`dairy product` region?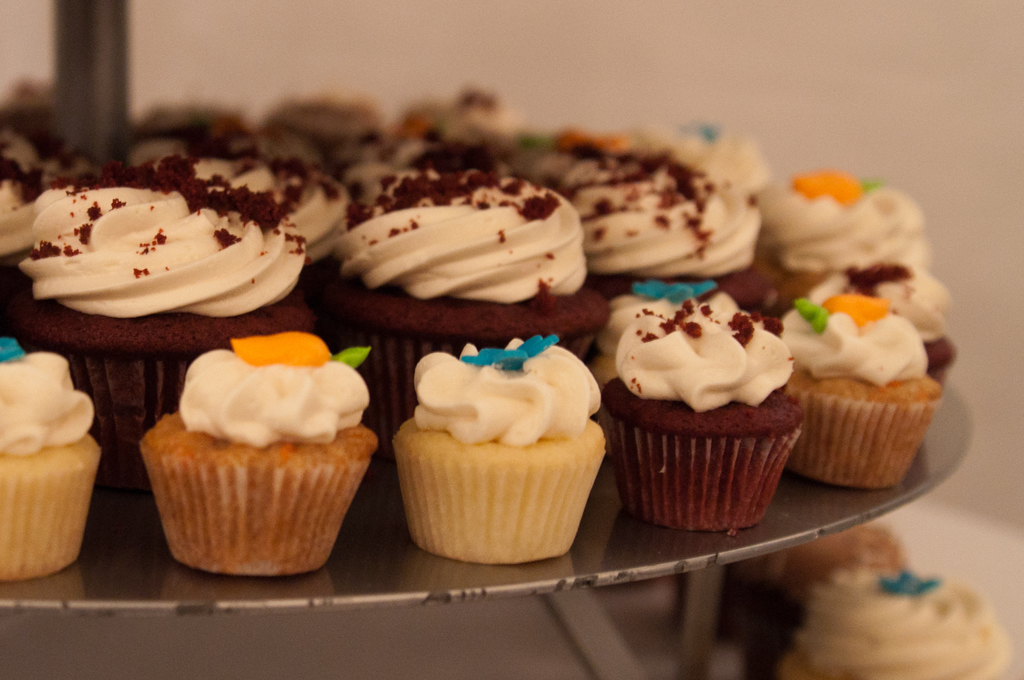
locate(184, 344, 367, 446)
